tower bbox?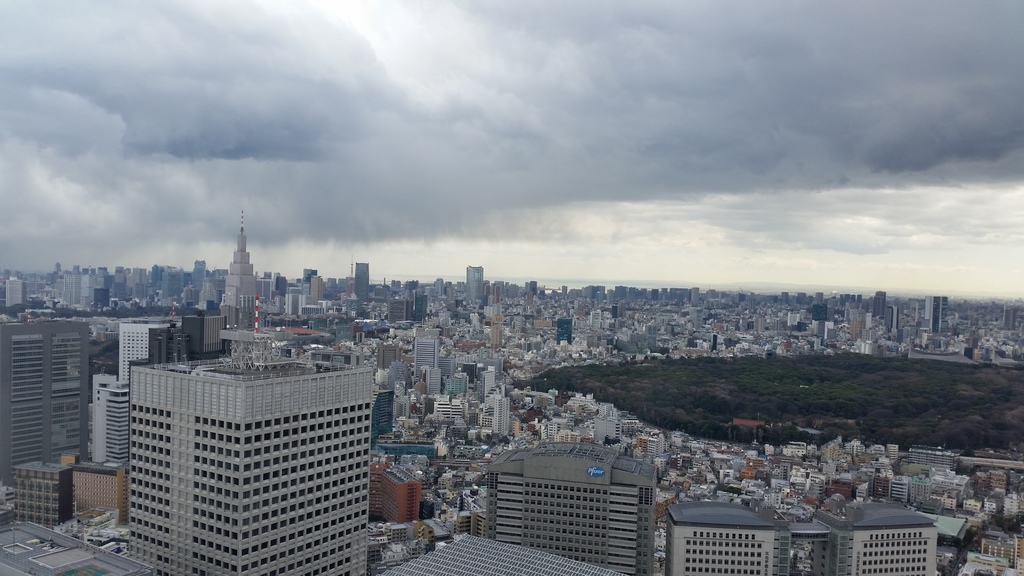
detection(0, 319, 88, 490)
